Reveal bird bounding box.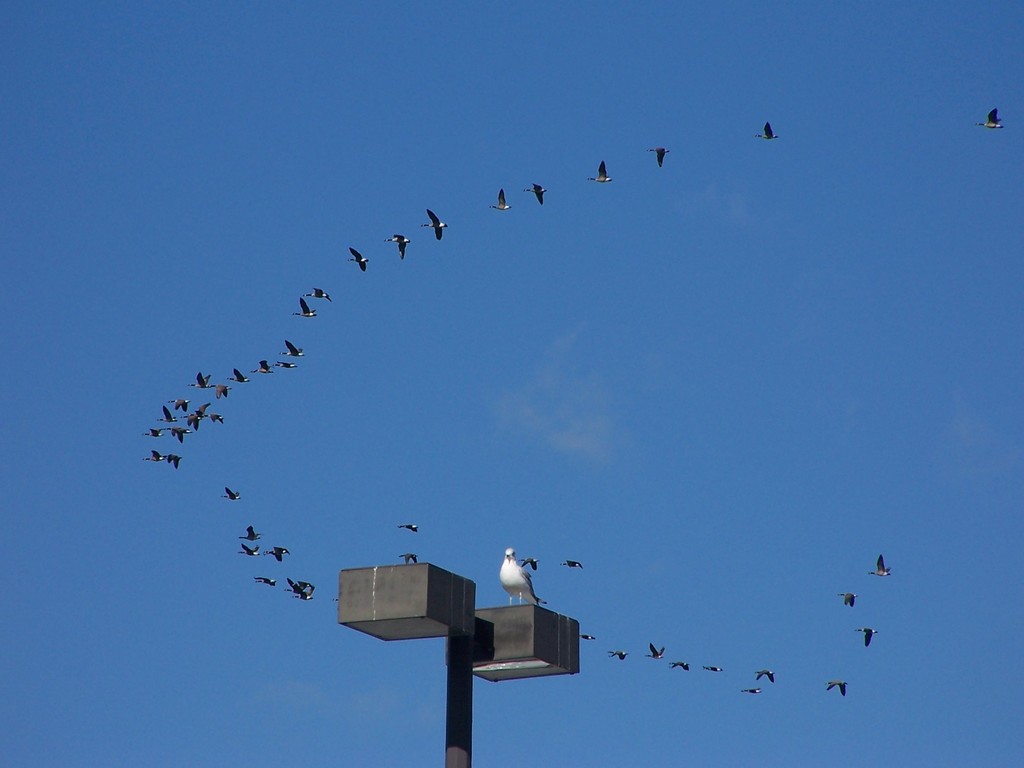
Revealed: 977, 108, 1007, 140.
